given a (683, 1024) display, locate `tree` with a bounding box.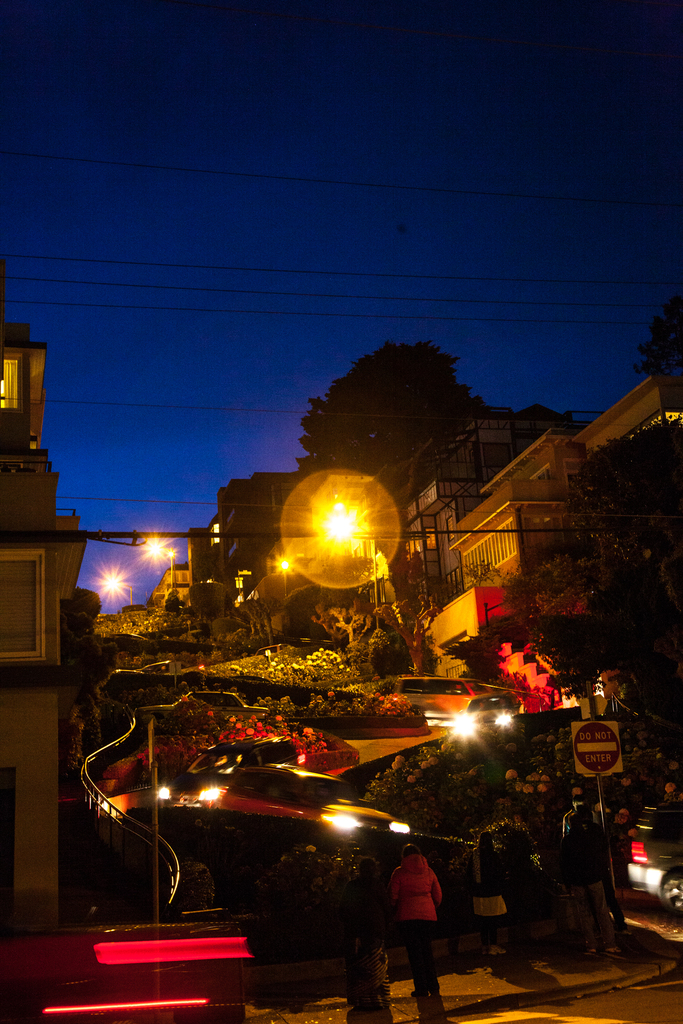
Located: (291,332,495,514).
